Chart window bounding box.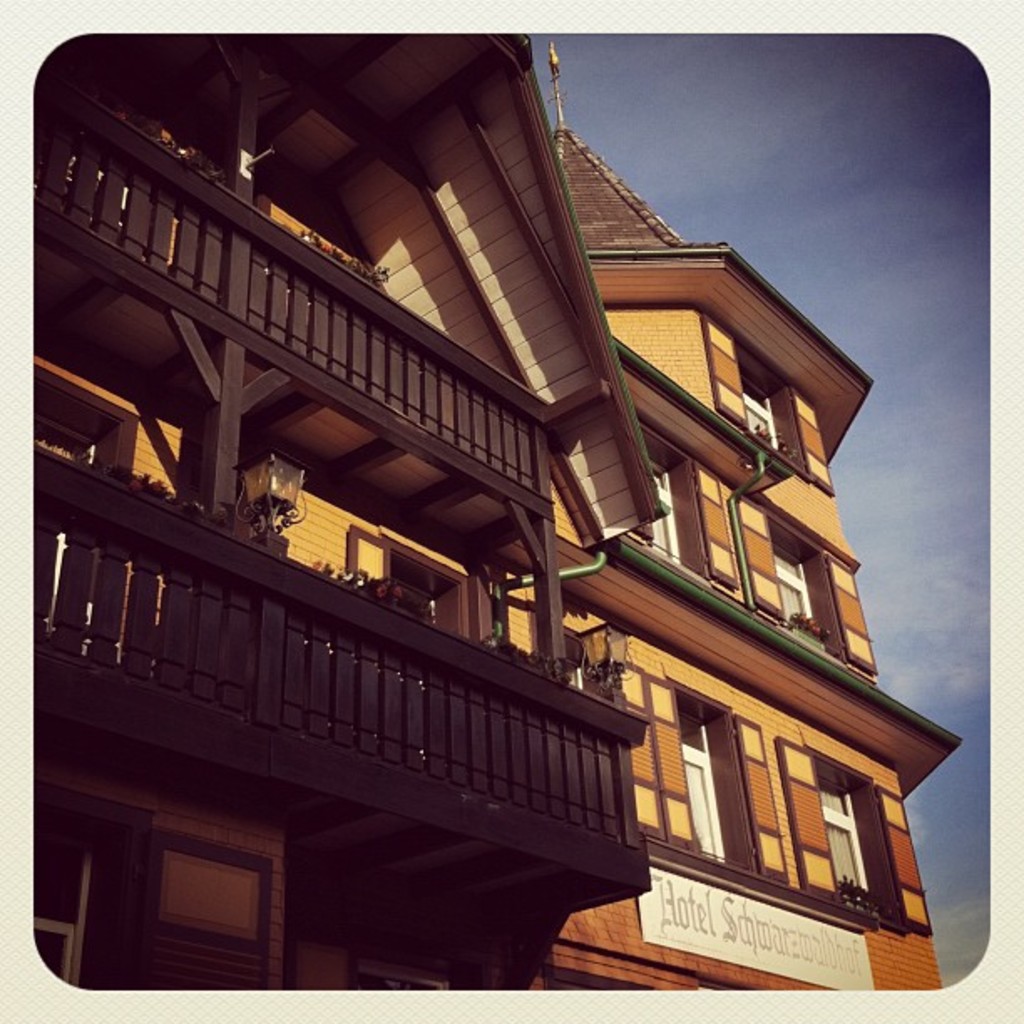
Charted: crop(750, 383, 781, 453).
